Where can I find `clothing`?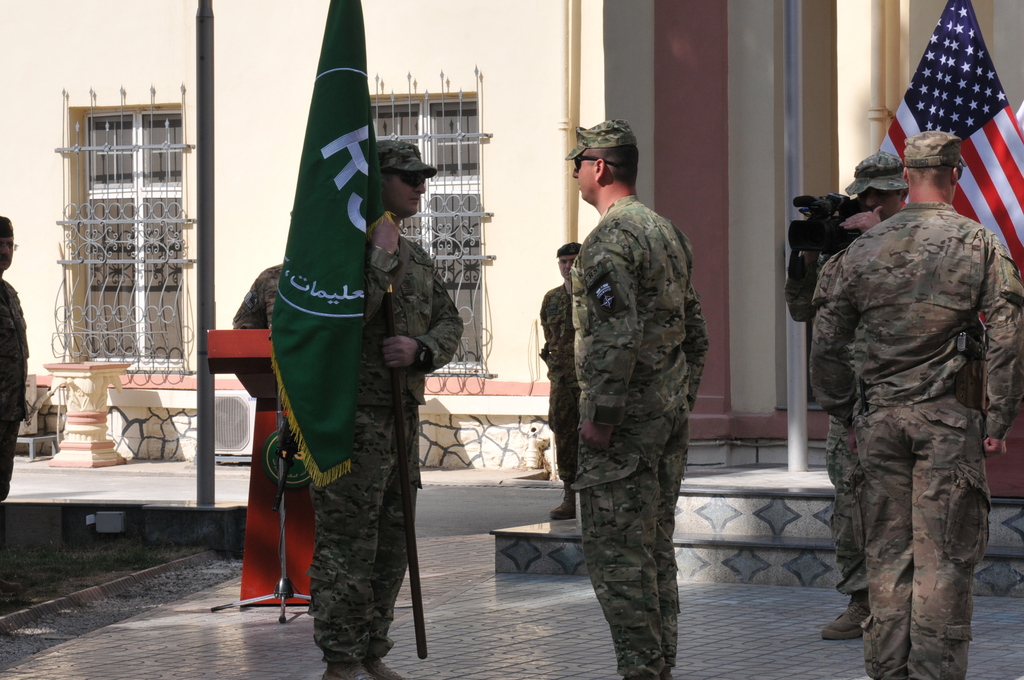
You can find it at l=538, t=281, r=578, b=490.
